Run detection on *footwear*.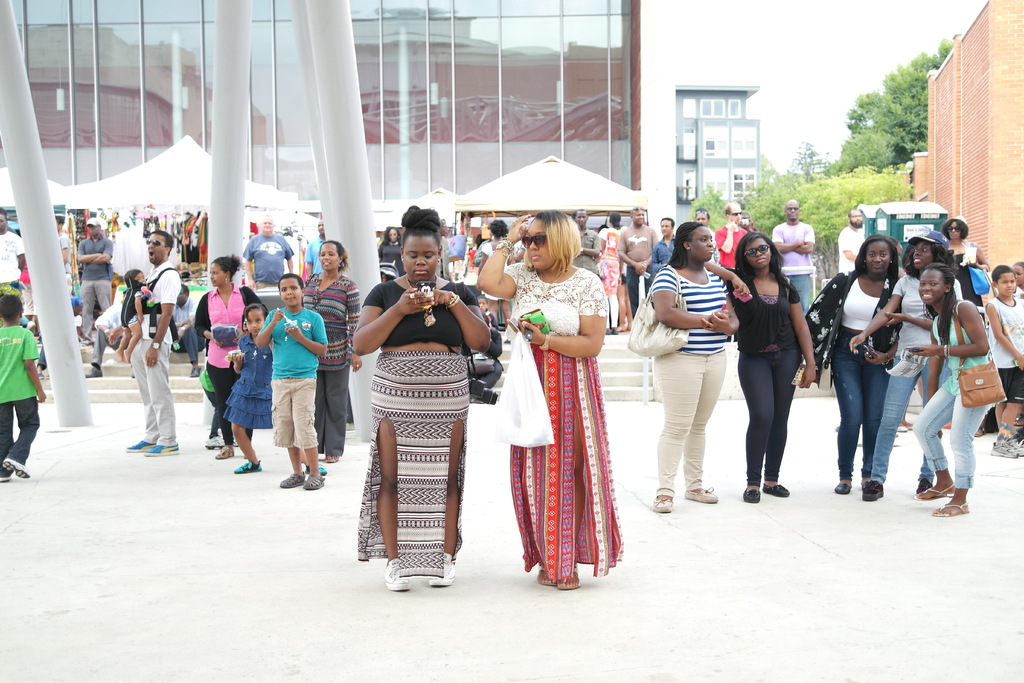
Result: x1=285, y1=472, x2=306, y2=486.
